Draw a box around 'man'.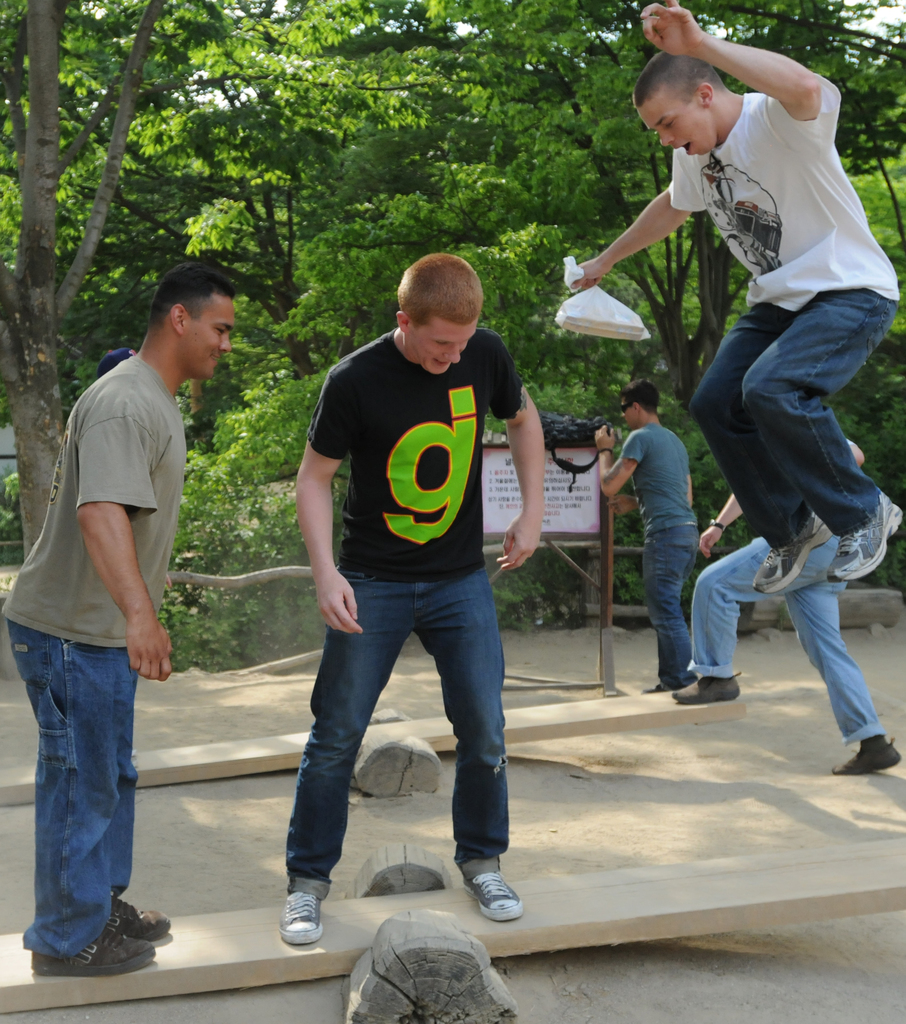
box(276, 248, 547, 942).
